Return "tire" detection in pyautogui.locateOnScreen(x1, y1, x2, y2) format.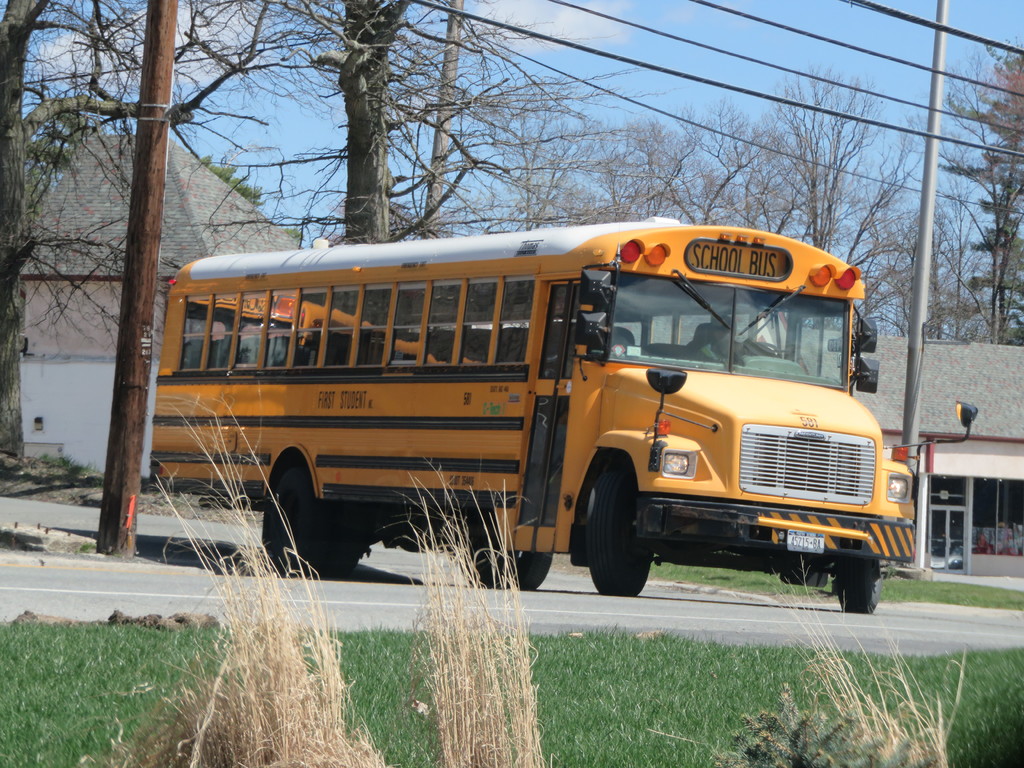
pyautogui.locateOnScreen(512, 550, 549, 590).
